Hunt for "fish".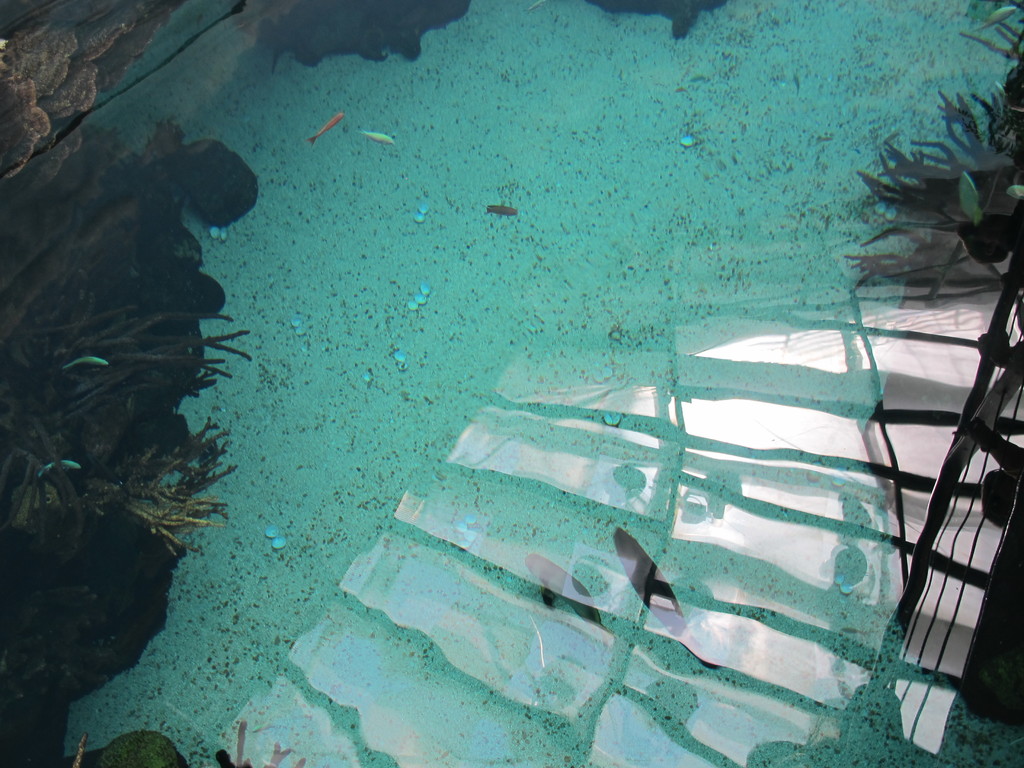
Hunted down at l=308, t=111, r=349, b=143.
